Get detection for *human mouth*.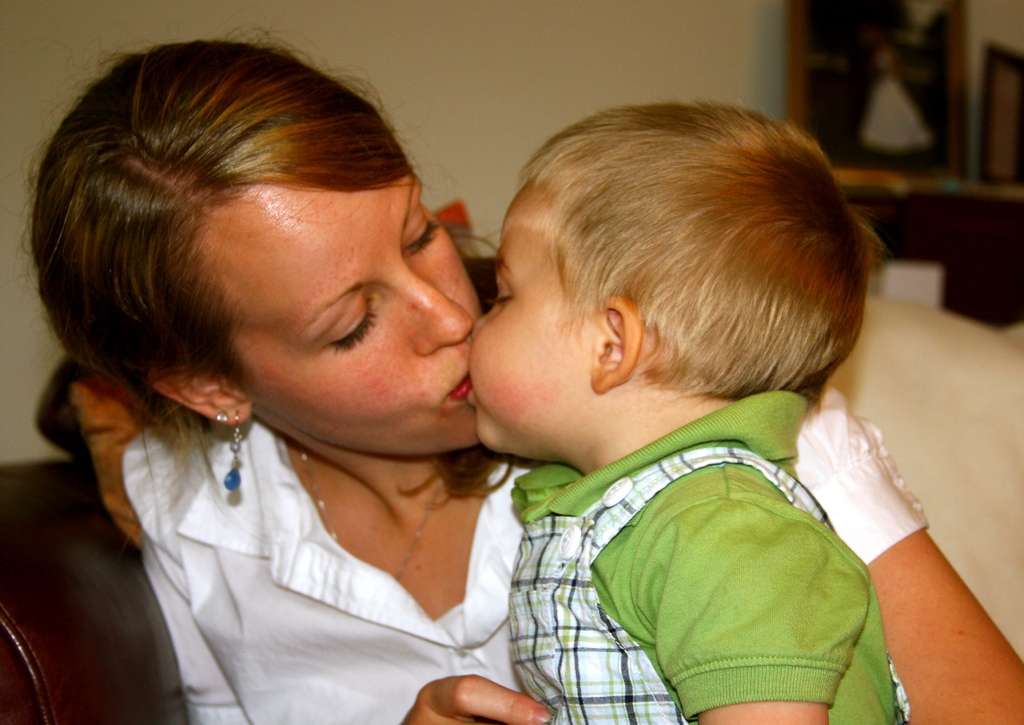
Detection: bbox(450, 374, 468, 405).
